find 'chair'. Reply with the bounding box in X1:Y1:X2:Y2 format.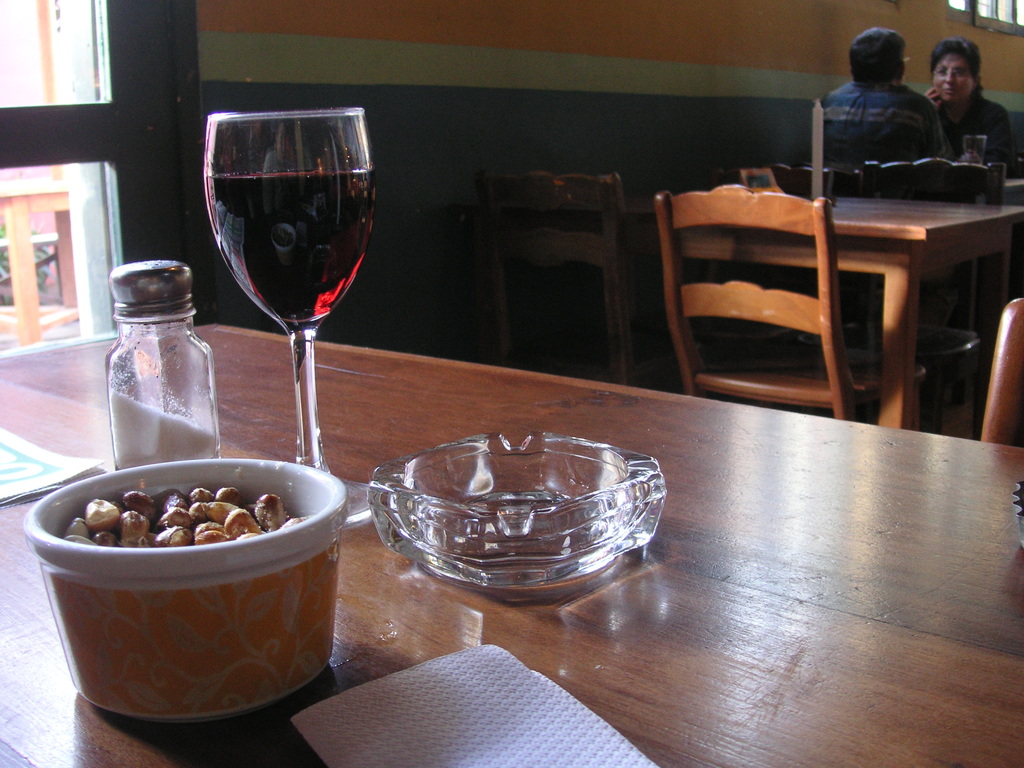
486:182:678:424.
